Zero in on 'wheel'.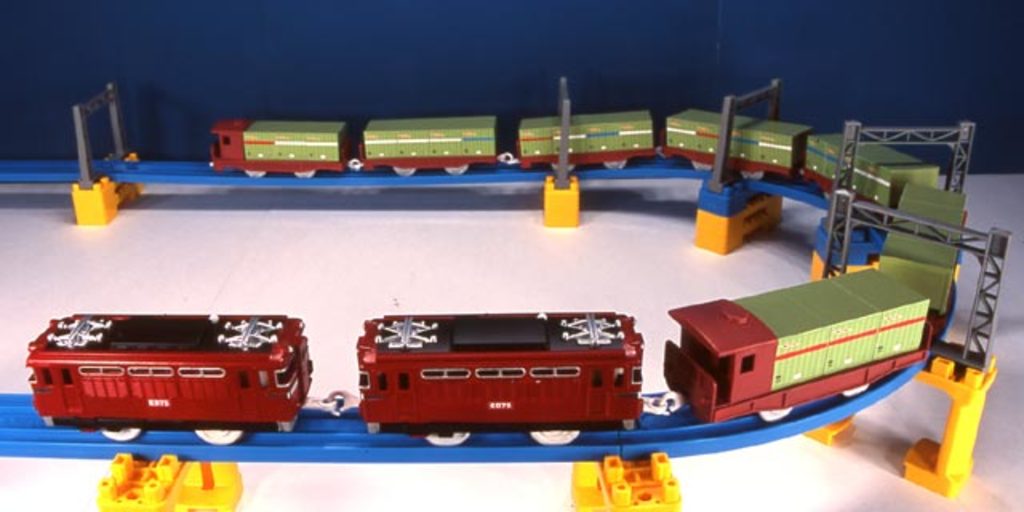
Zeroed in: <bbox>246, 171, 267, 179</bbox>.
